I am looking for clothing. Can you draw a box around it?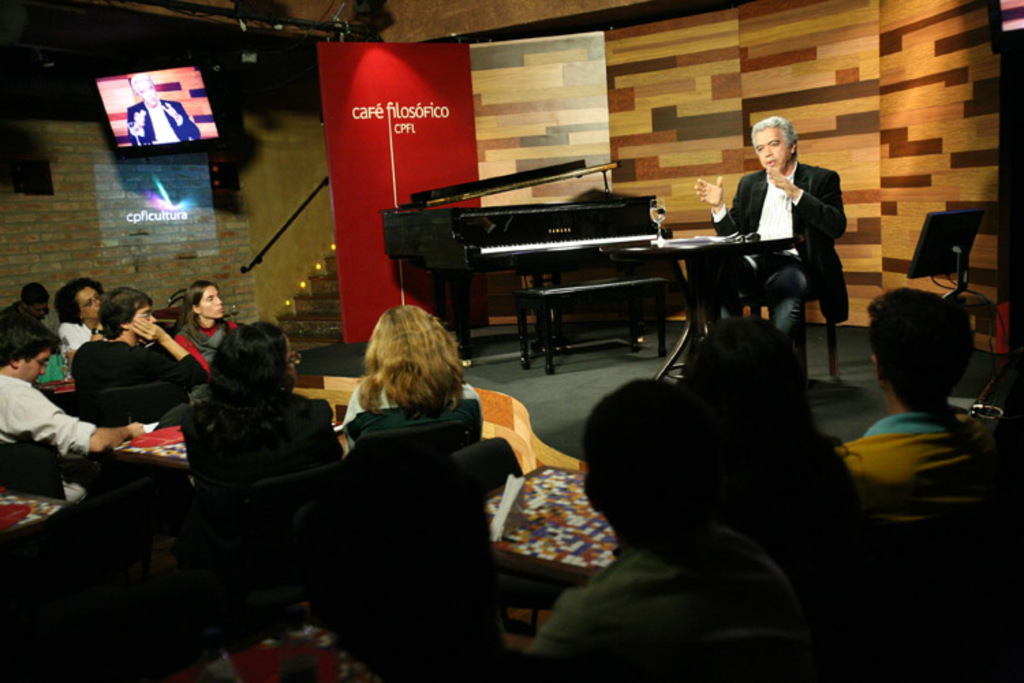
Sure, the bounding box is rect(177, 317, 235, 374).
